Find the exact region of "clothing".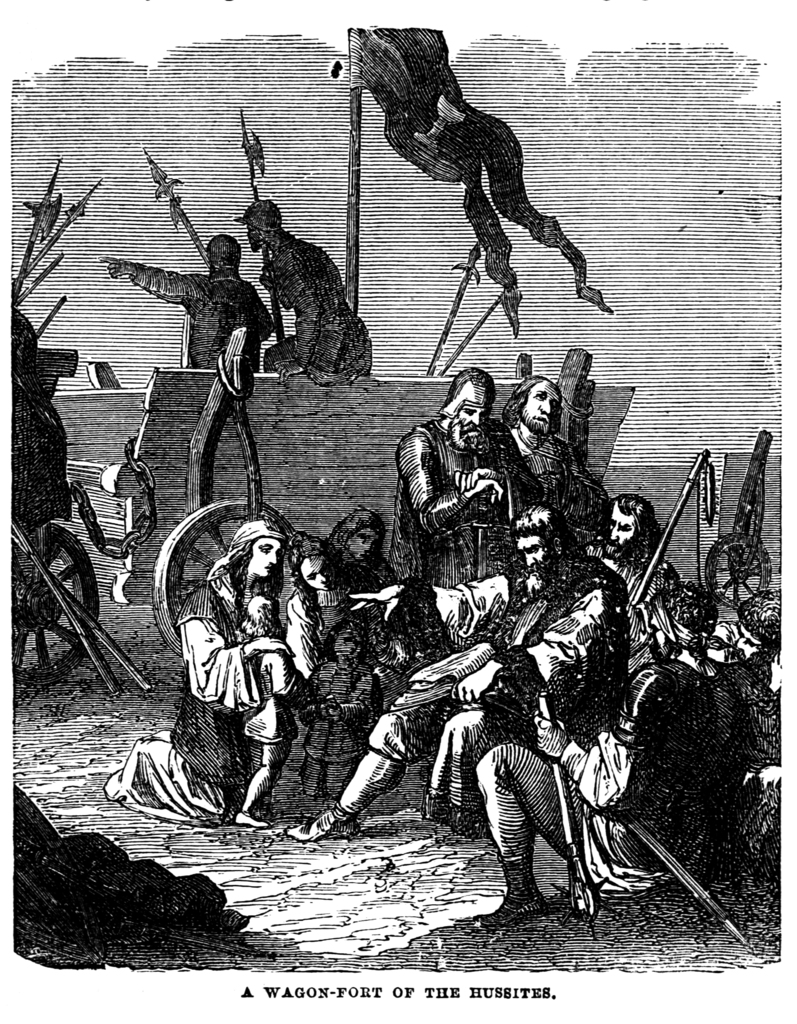
Exact region: 165, 543, 324, 813.
